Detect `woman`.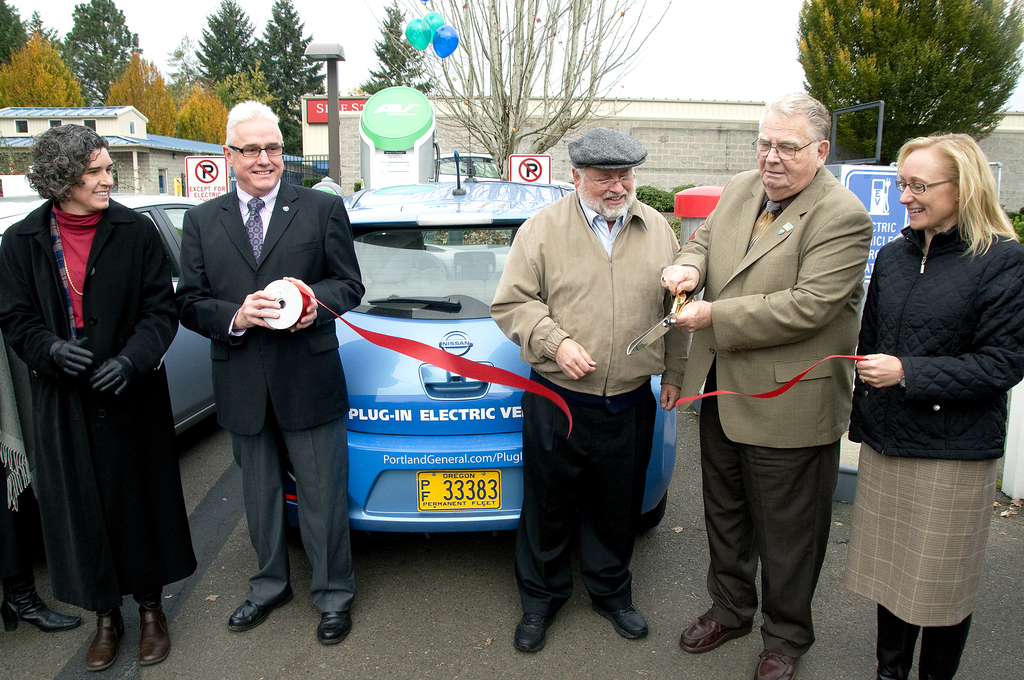
Detected at (0, 122, 198, 672).
